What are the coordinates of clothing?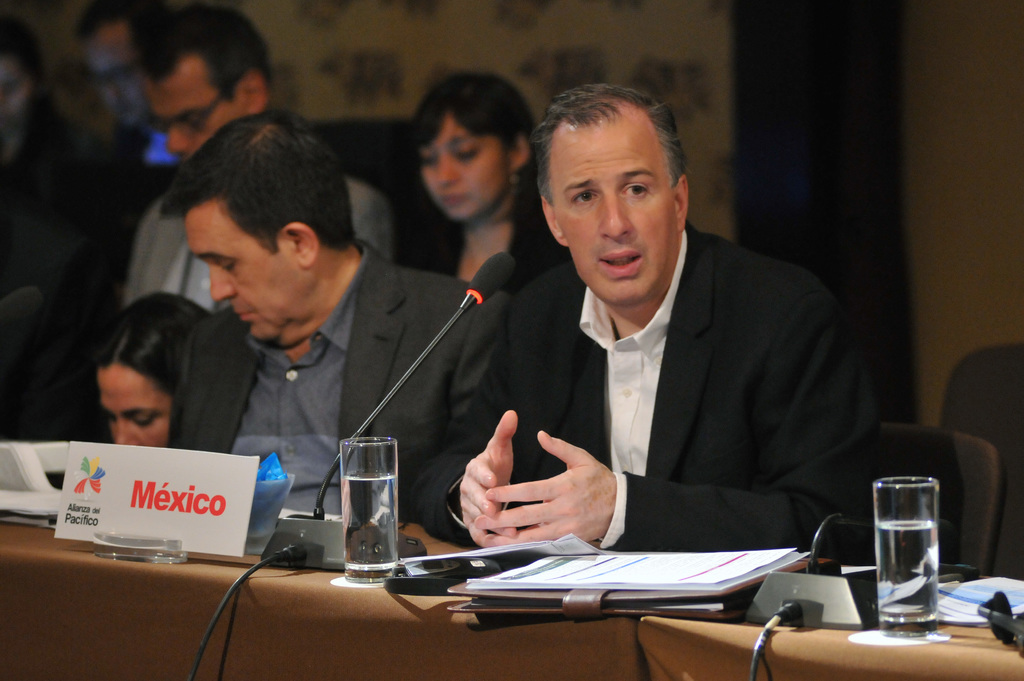
bbox=(109, 177, 390, 314).
